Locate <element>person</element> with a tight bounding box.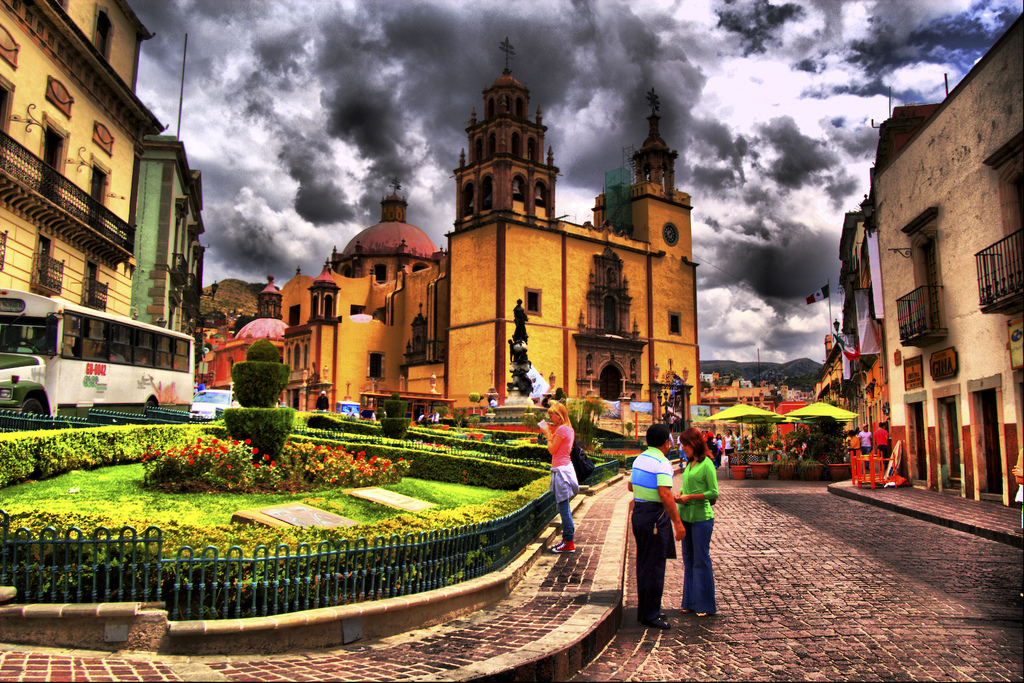
BBox(624, 423, 689, 633).
